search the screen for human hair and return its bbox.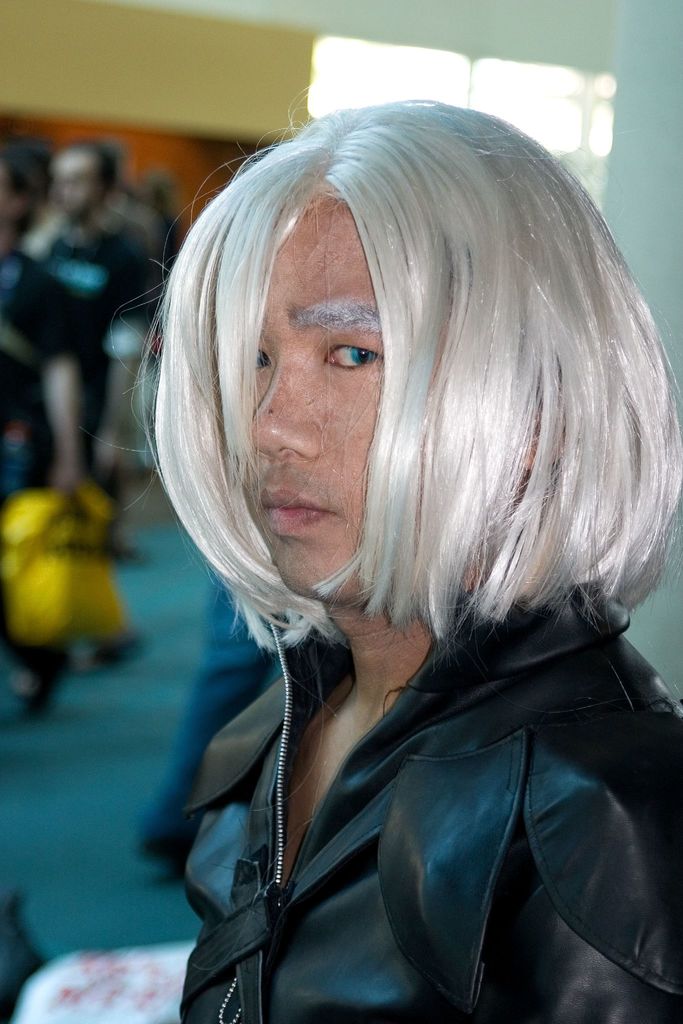
Found: <region>144, 90, 682, 643</region>.
